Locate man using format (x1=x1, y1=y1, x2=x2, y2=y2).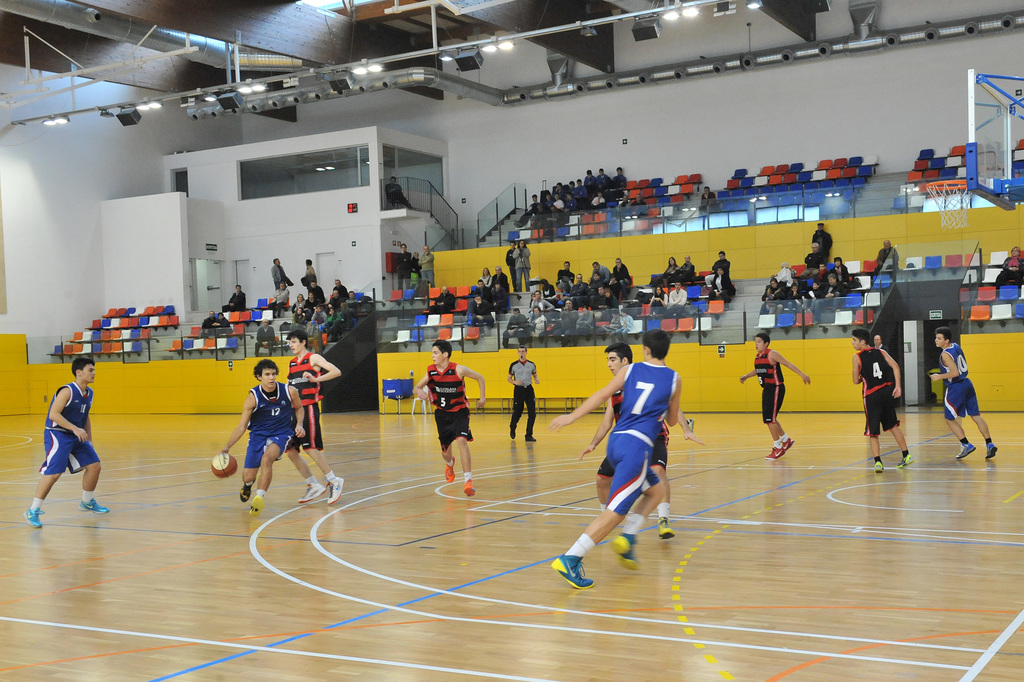
(x1=575, y1=181, x2=591, y2=200).
